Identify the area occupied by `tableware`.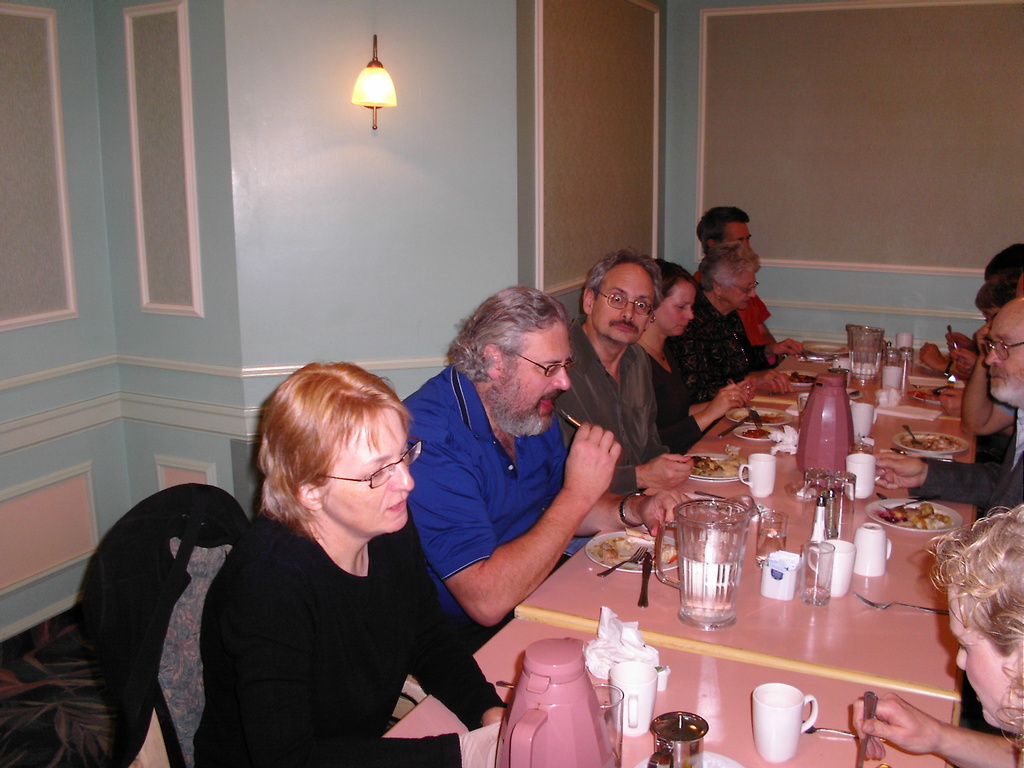
Area: (x1=627, y1=746, x2=744, y2=767).
